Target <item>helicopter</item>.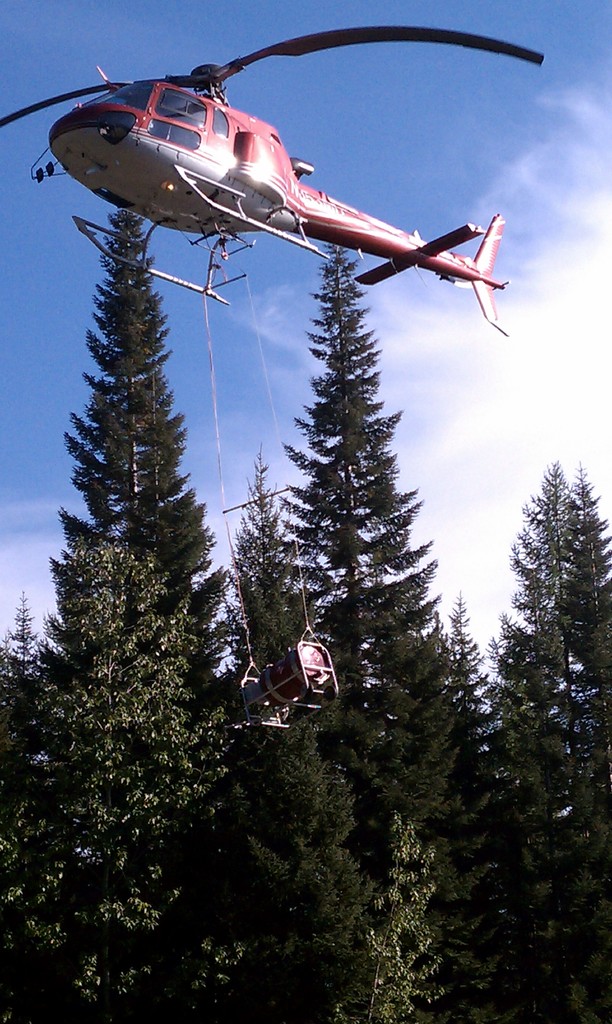
Target region: pyautogui.locateOnScreen(0, 26, 547, 339).
